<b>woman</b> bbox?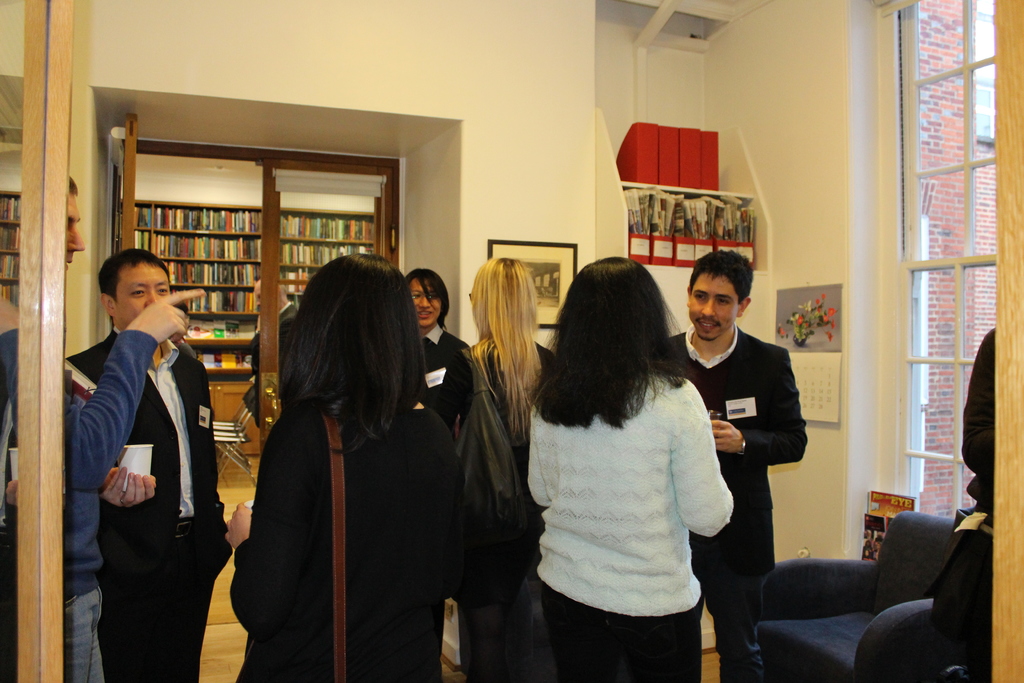
[233,232,453,682]
